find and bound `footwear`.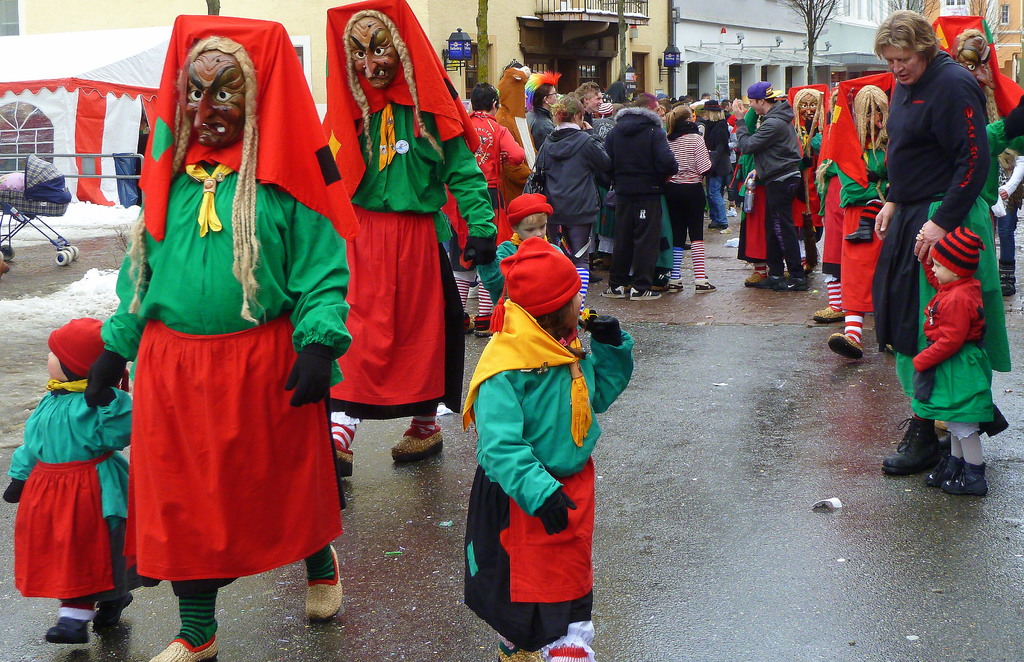
Bound: Rect(694, 267, 717, 294).
